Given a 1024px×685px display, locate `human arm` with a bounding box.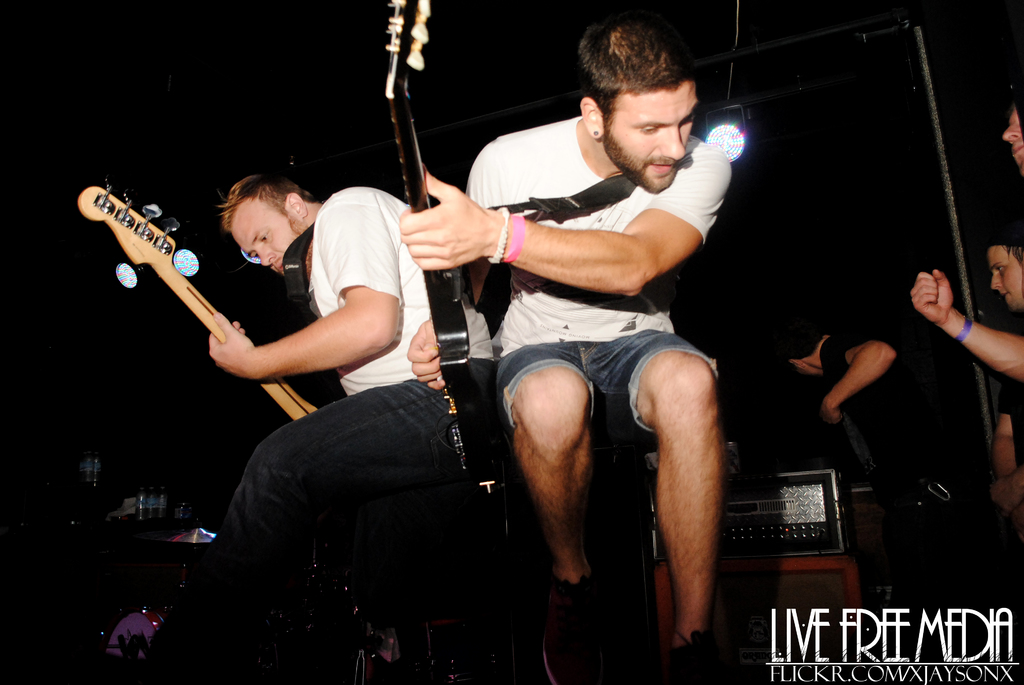
Located: x1=900, y1=252, x2=1023, y2=382.
